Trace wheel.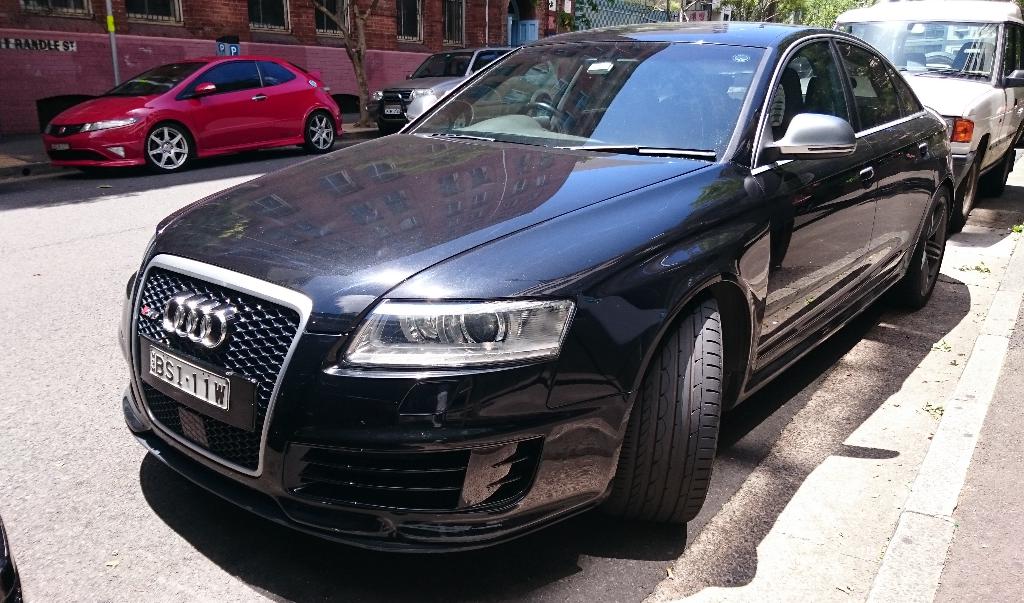
Traced to <region>379, 123, 405, 136</region>.
